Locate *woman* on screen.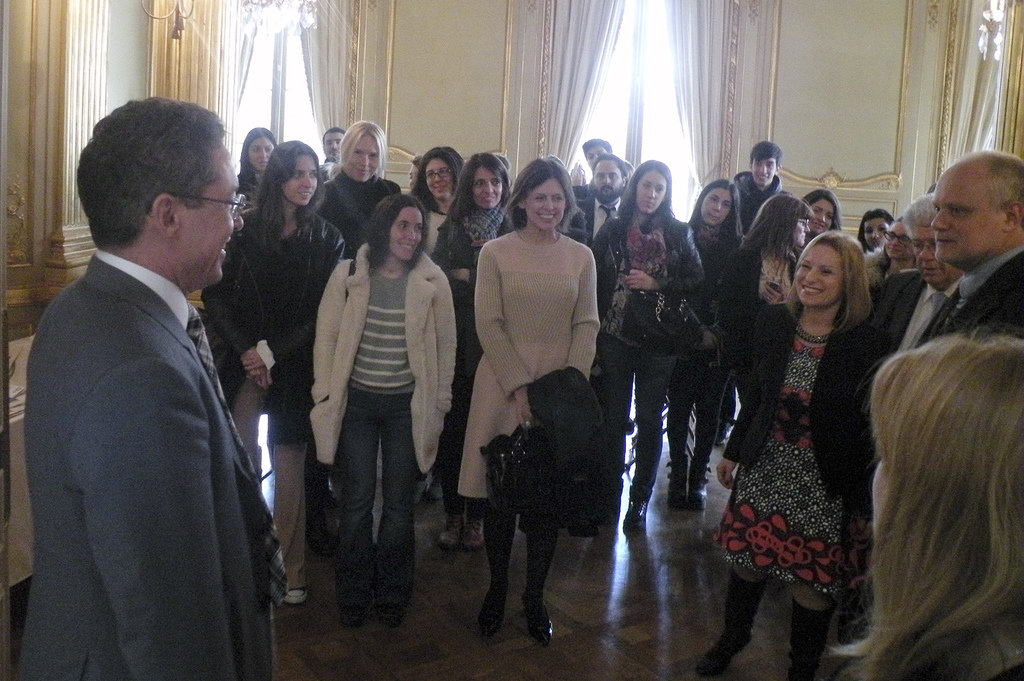
On screen at (left=667, top=175, right=748, bottom=508).
